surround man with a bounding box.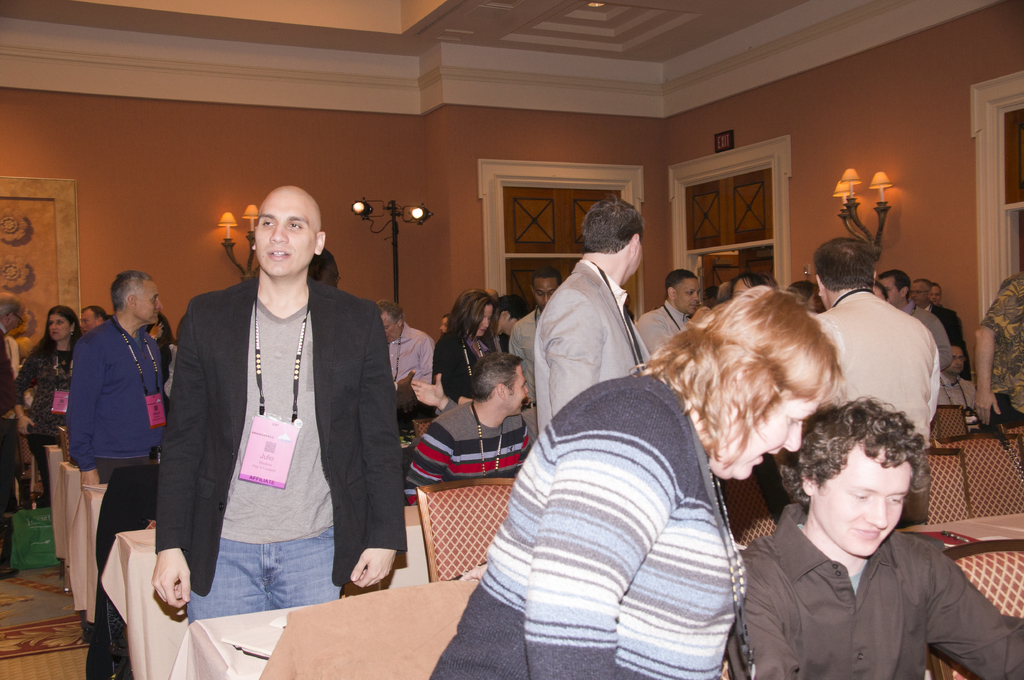
<bbox>915, 277, 945, 332</bbox>.
